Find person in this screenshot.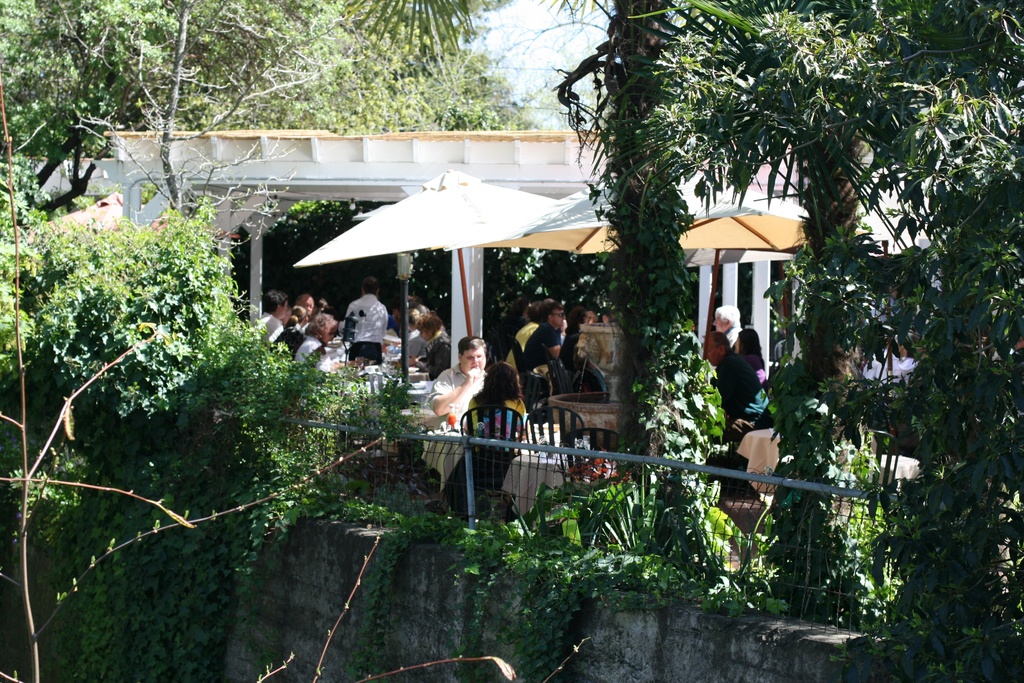
The bounding box for person is pyautogui.locateOnScreen(463, 365, 529, 523).
